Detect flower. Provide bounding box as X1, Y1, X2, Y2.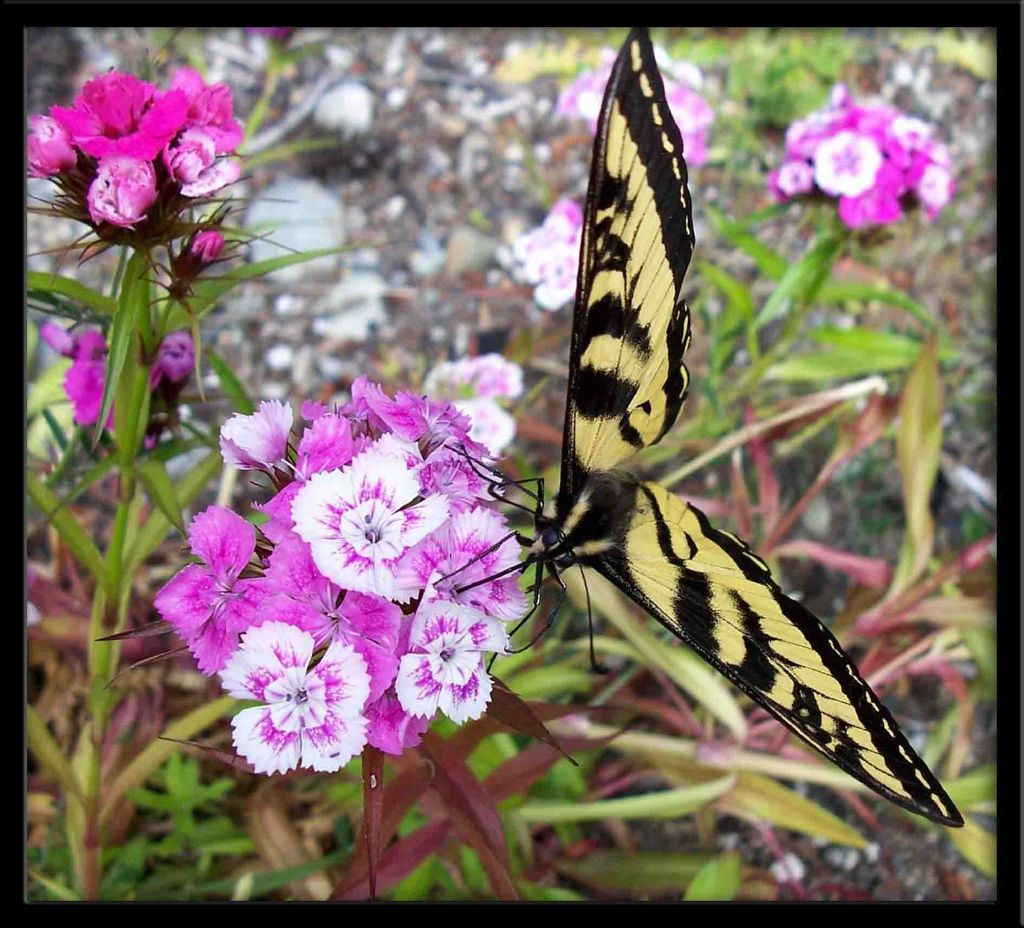
51, 328, 114, 427.
